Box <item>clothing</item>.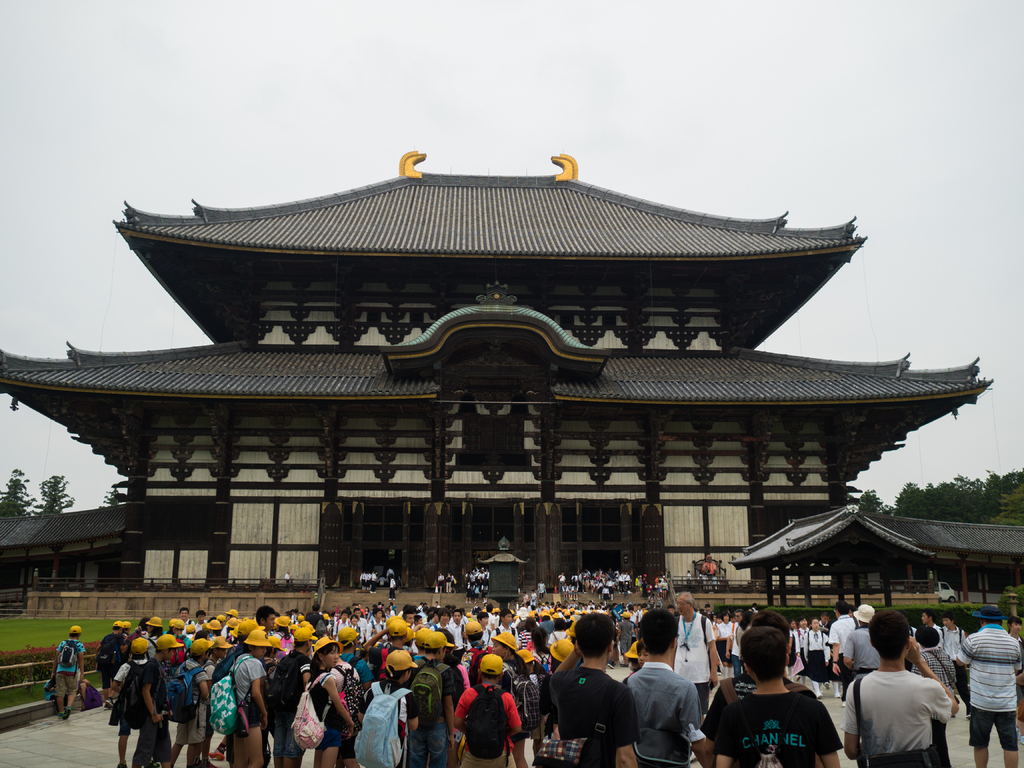
{"left": 306, "top": 671, "right": 339, "bottom": 746}.
